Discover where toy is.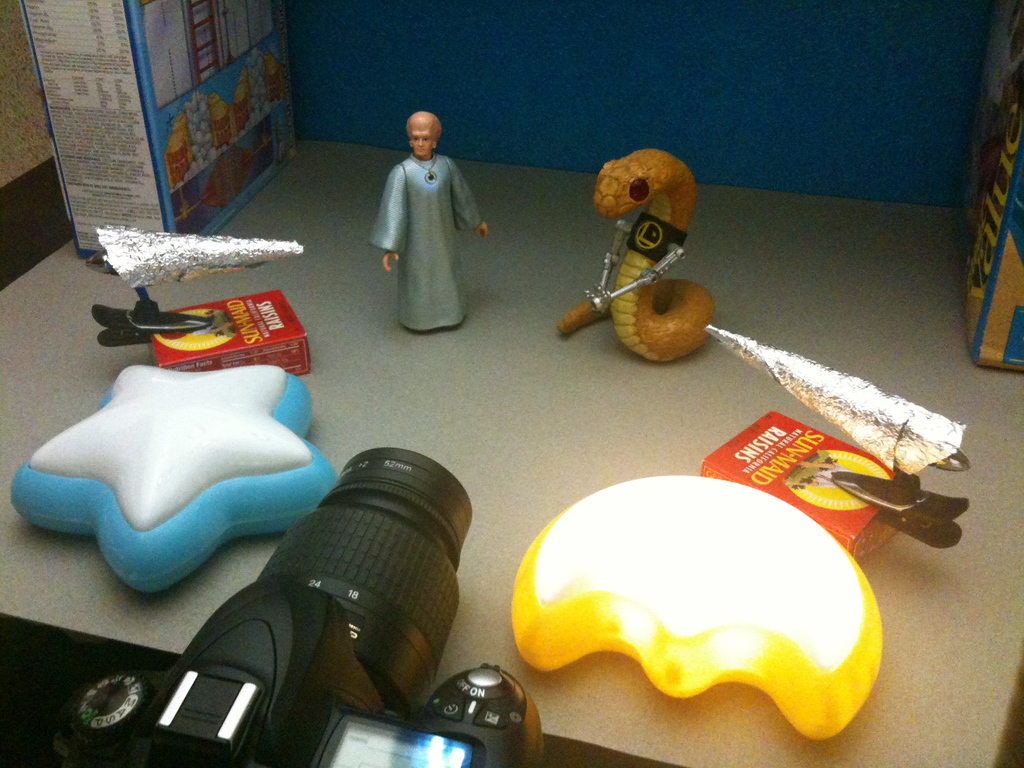
Discovered at bbox=(371, 113, 492, 331).
